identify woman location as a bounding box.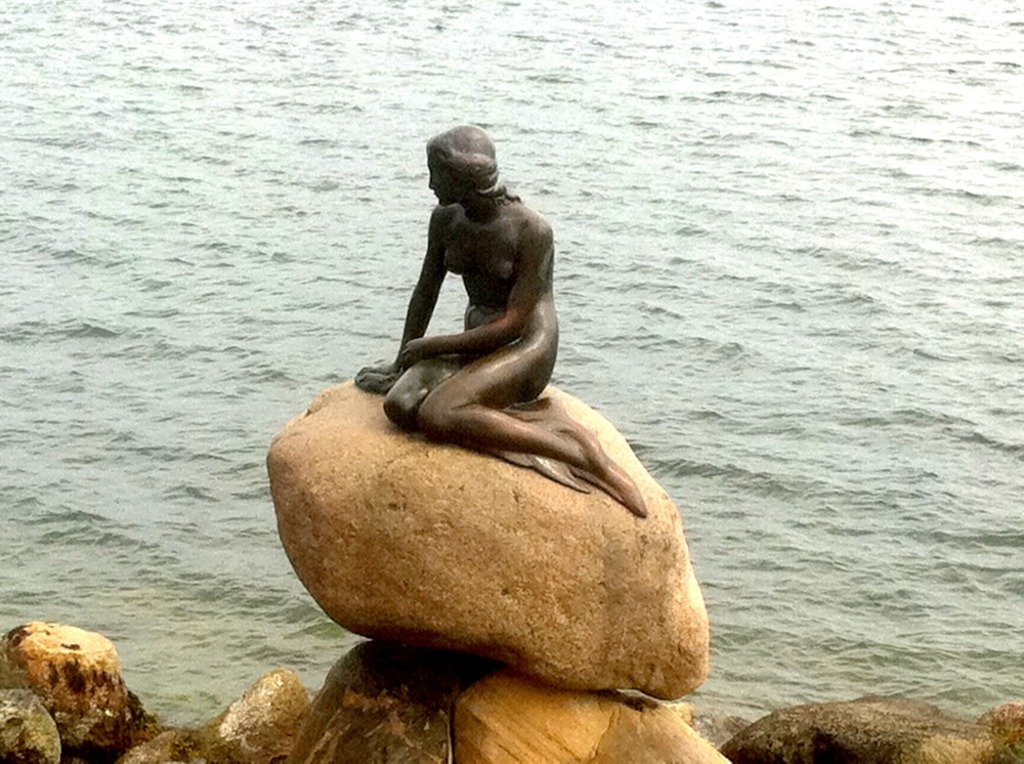
pyautogui.locateOnScreen(281, 104, 713, 754).
